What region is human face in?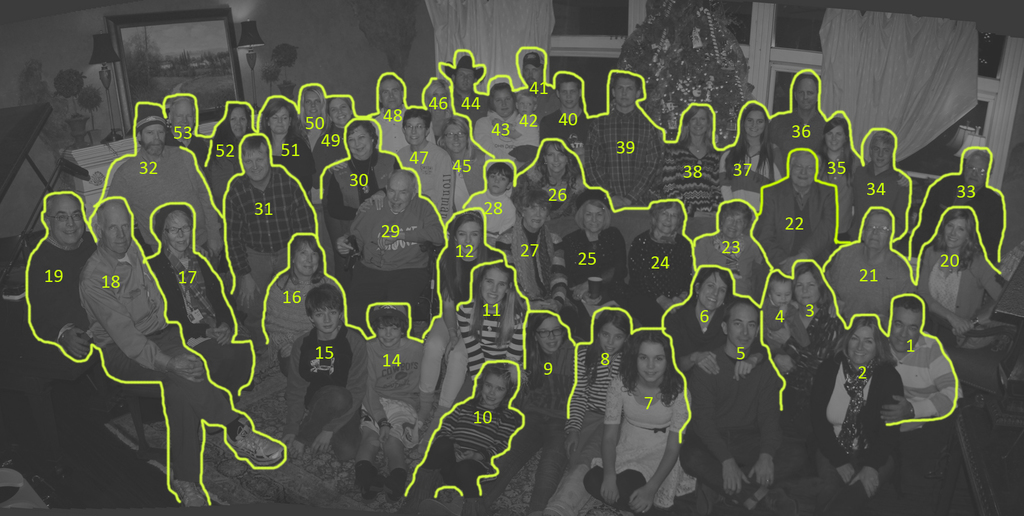
386:180:412:215.
